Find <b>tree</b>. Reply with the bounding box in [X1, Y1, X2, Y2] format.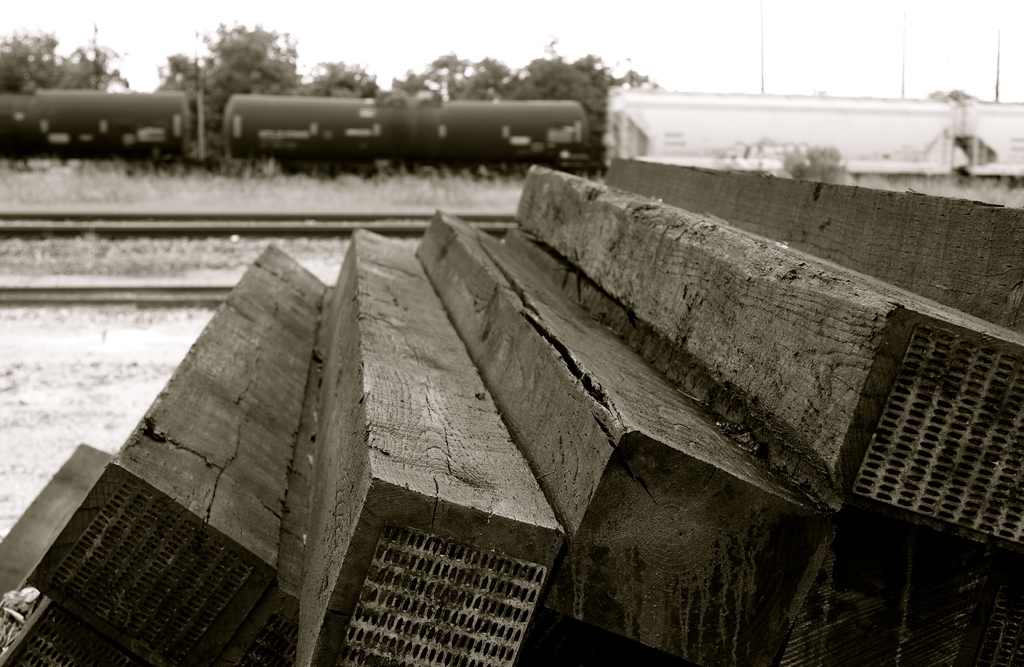
[0, 10, 138, 102].
